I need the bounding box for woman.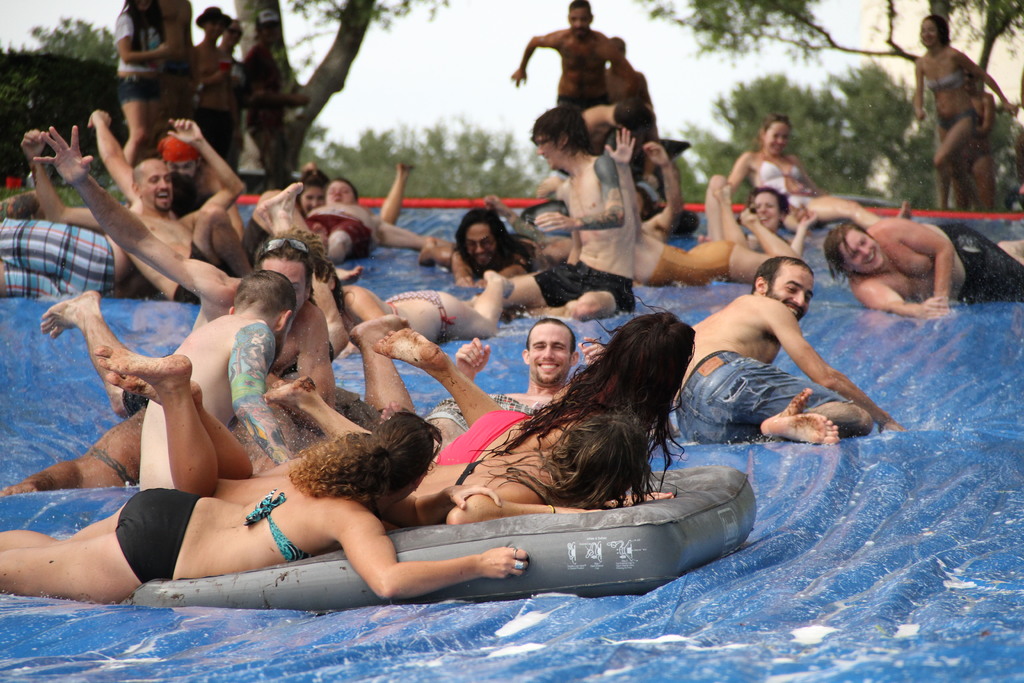
Here it is: rect(918, 10, 1014, 190).
